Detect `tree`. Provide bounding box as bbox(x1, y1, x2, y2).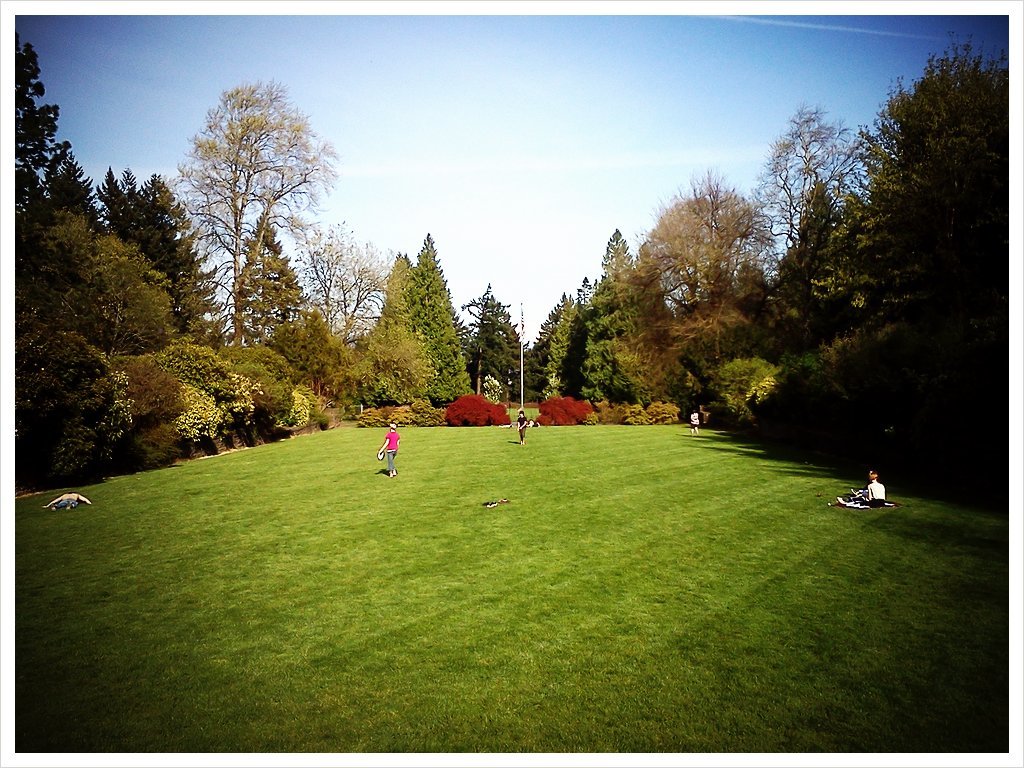
bbox(402, 230, 487, 409).
